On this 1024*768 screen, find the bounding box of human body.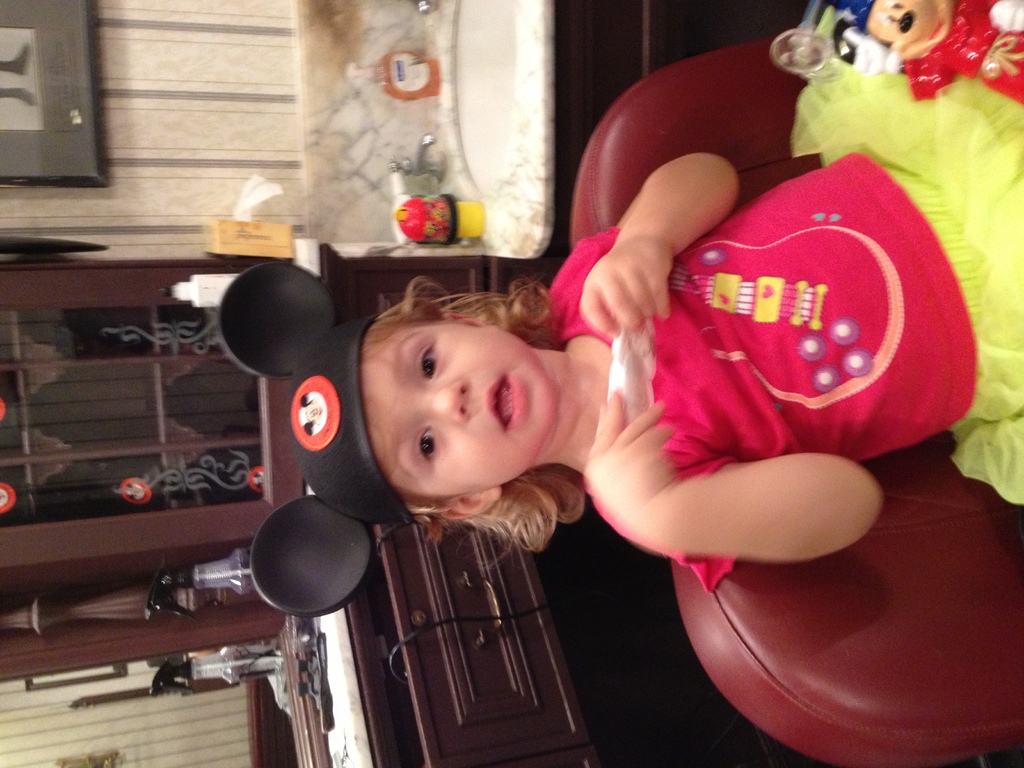
Bounding box: bbox=[360, 152, 1023, 563].
